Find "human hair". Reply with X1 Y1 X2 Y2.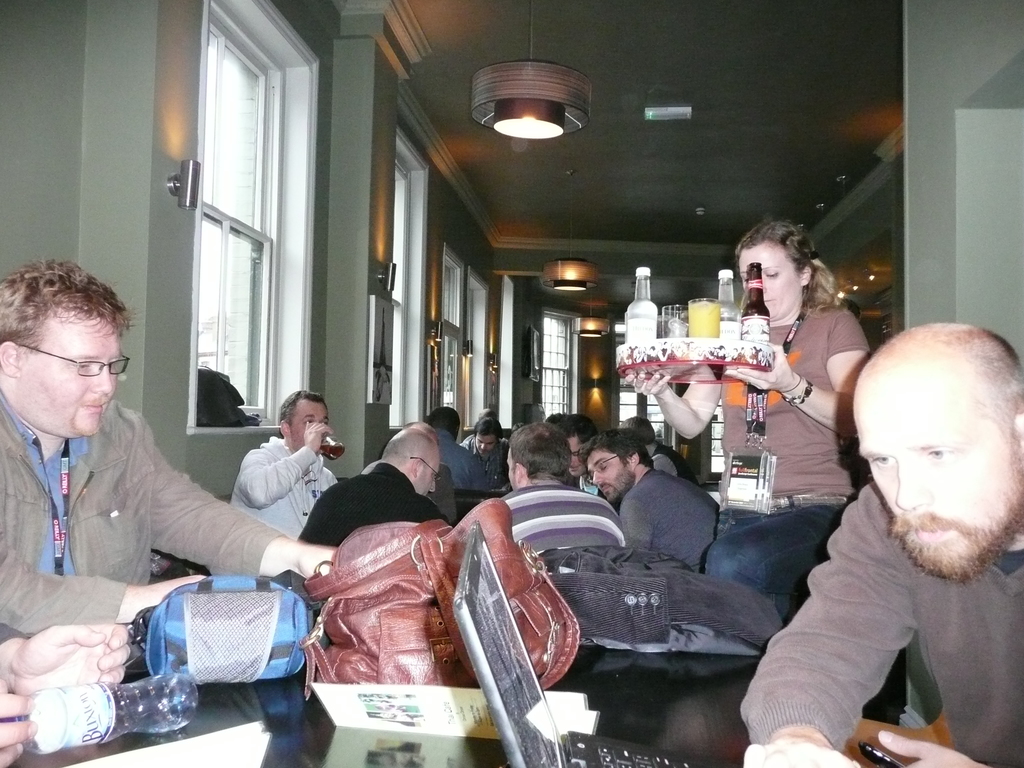
426 404 459 438.
